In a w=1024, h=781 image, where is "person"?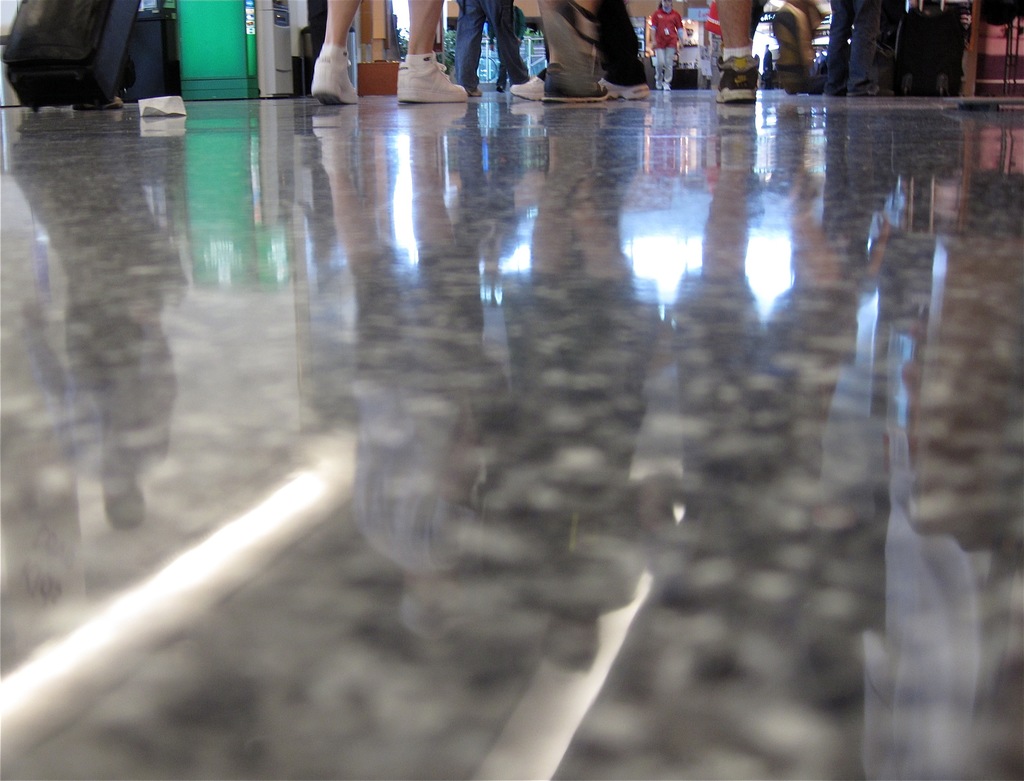
(left=447, top=0, right=532, bottom=101).
